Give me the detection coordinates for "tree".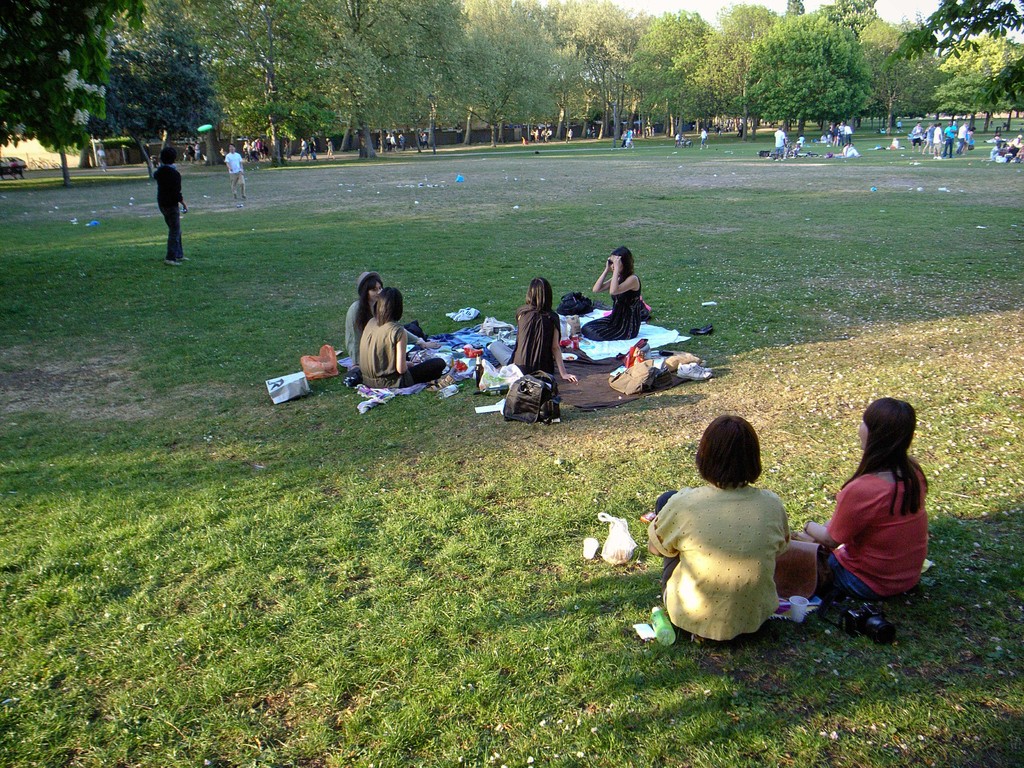
select_region(728, 0, 883, 145).
